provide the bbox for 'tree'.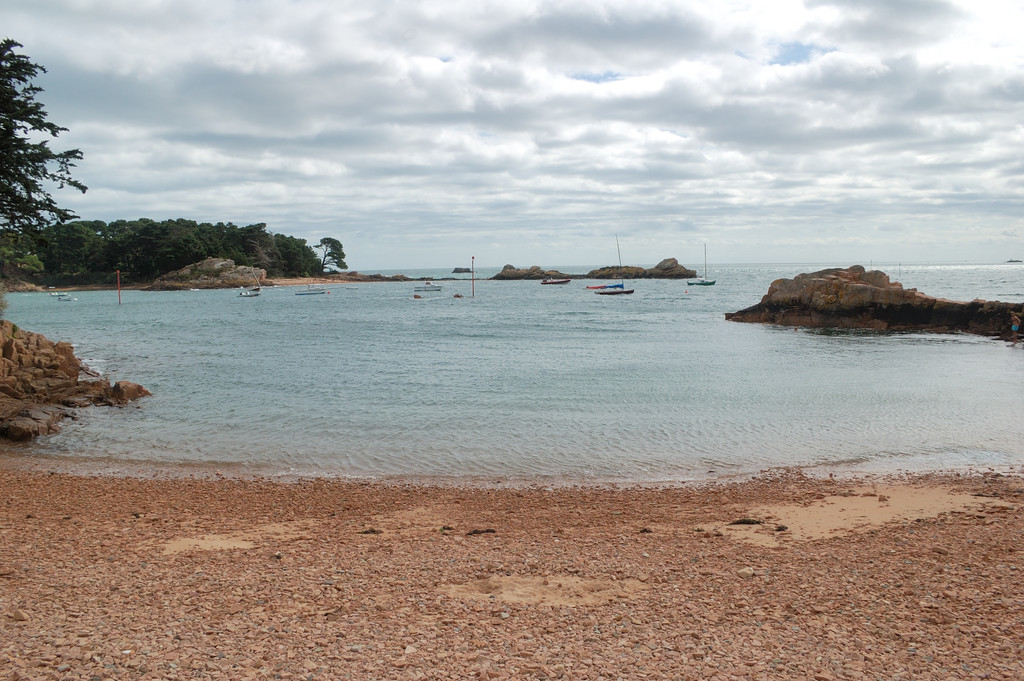
bbox(209, 223, 237, 260).
